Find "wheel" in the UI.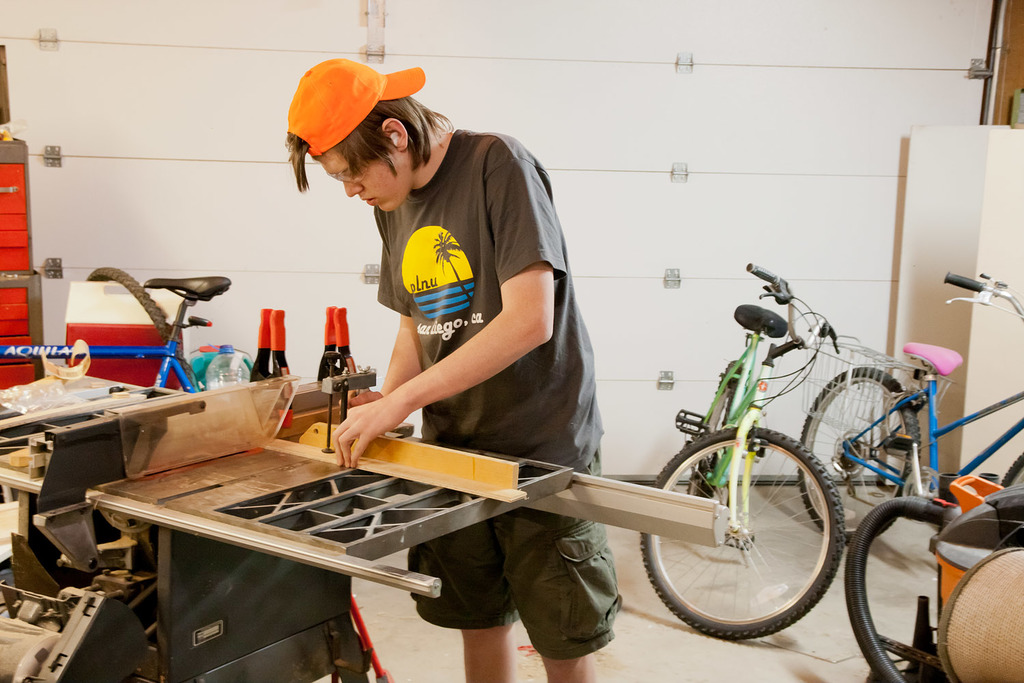
UI element at box(1003, 456, 1023, 487).
